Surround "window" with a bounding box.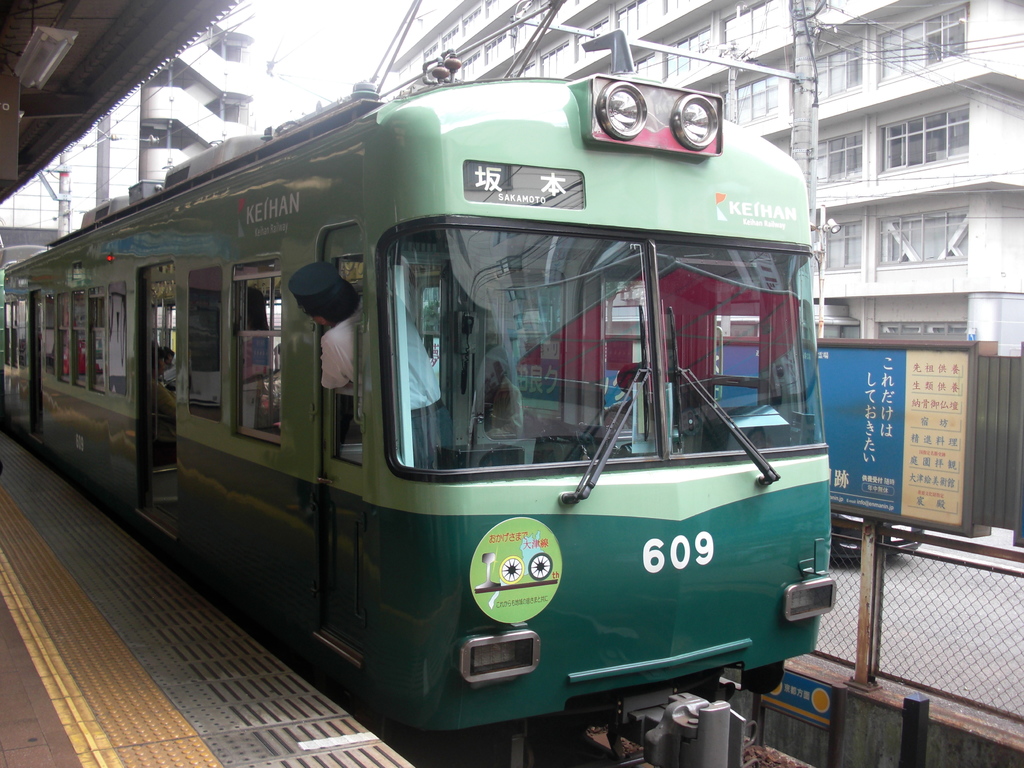
(x1=865, y1=192, x2=986, y2=281).
